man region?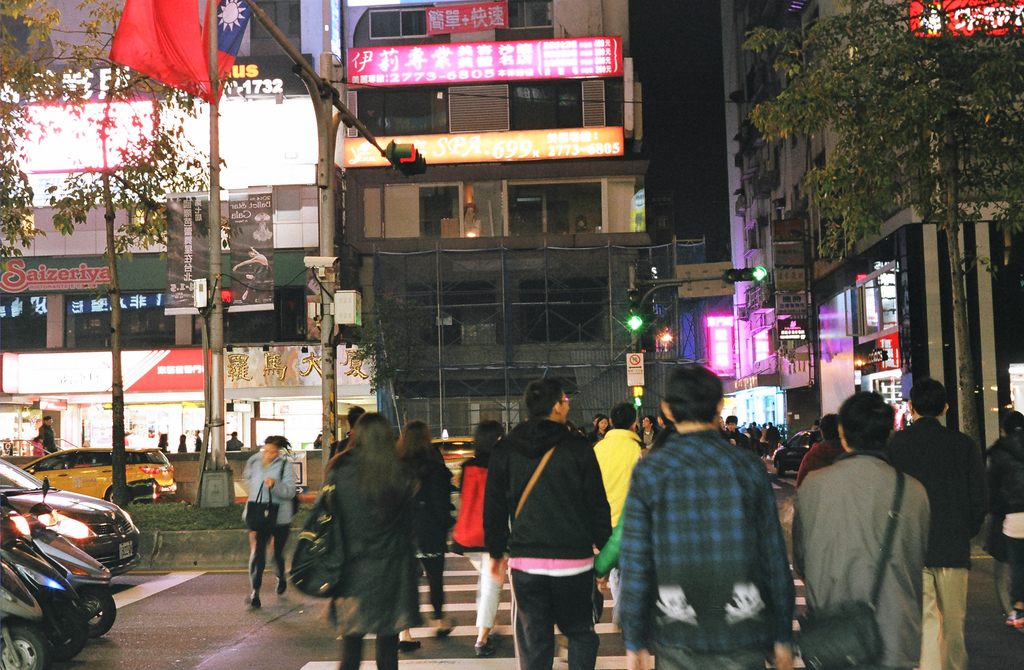
select_region(638, 414, 656, 445)
